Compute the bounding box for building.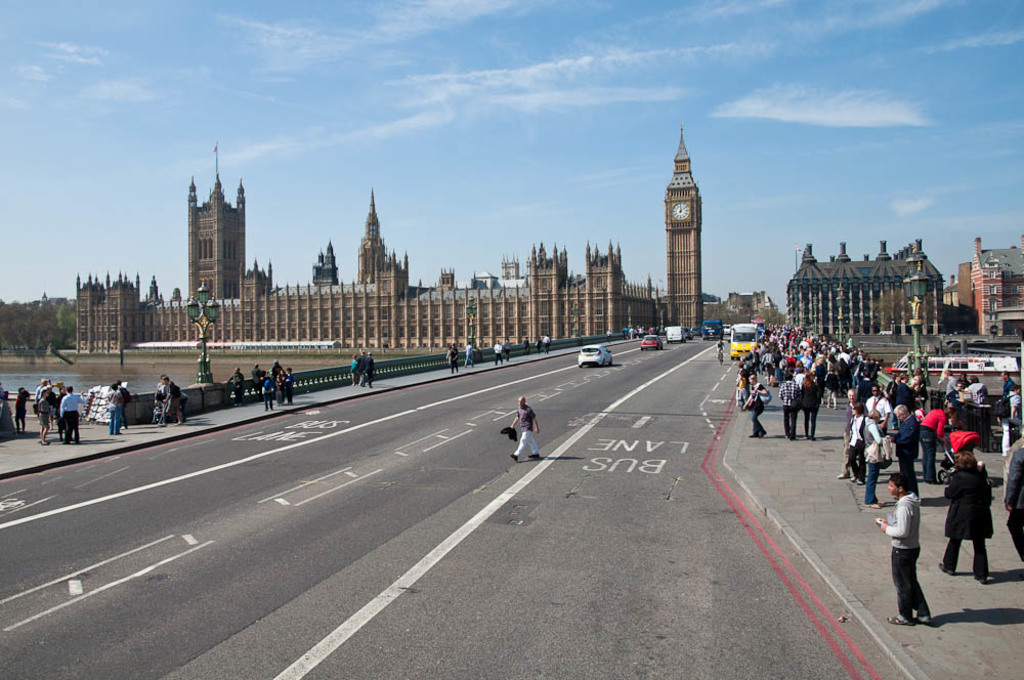
region(944, 235, 1023, 339).
